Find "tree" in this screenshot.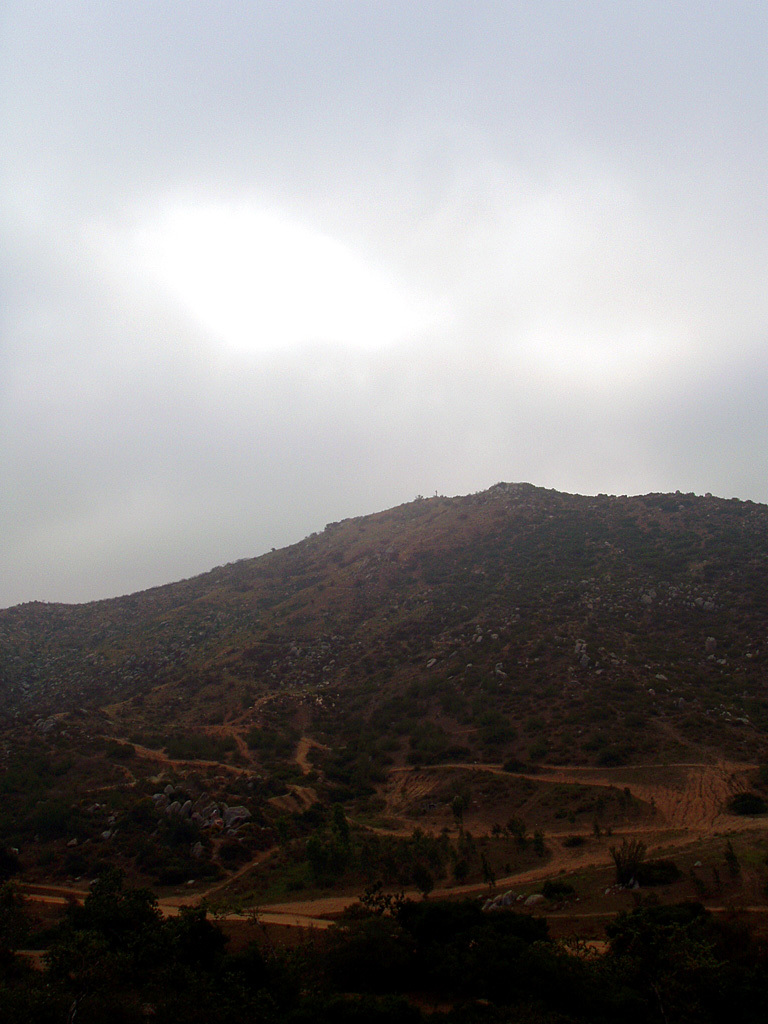
The bounding box for "tree" is region(172, 897, 225, 988).
